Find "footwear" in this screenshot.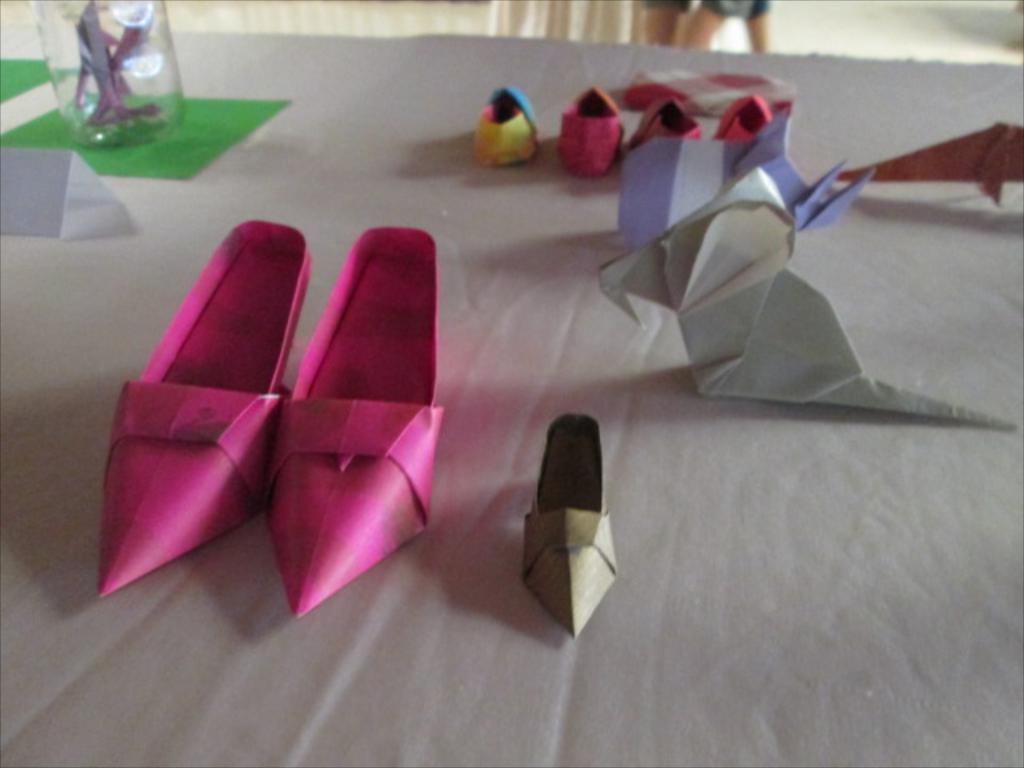
The bounding box for "footwear" is 558:80:629:179.
